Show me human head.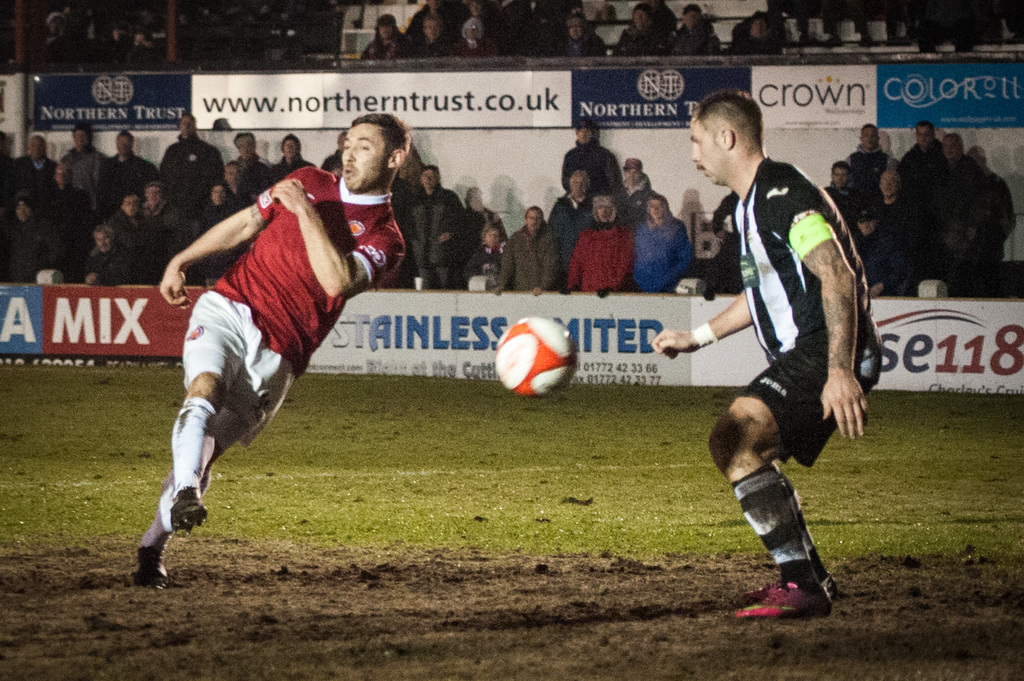
human head is here: crop(879, 171, 900, 200).
